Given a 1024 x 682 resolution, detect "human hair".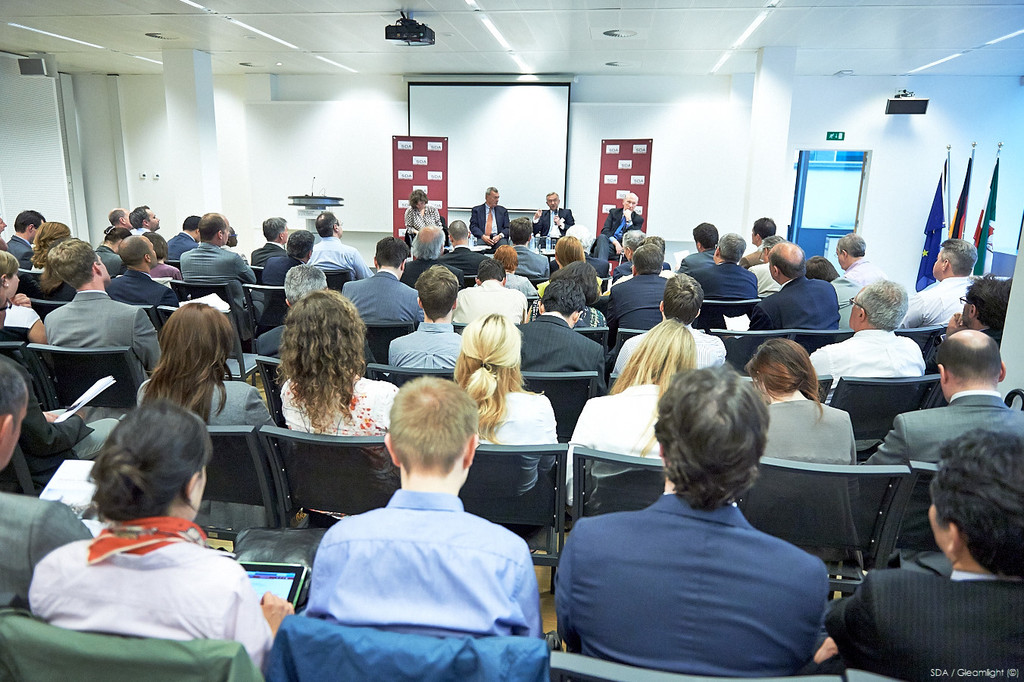
810:253:842:281.
